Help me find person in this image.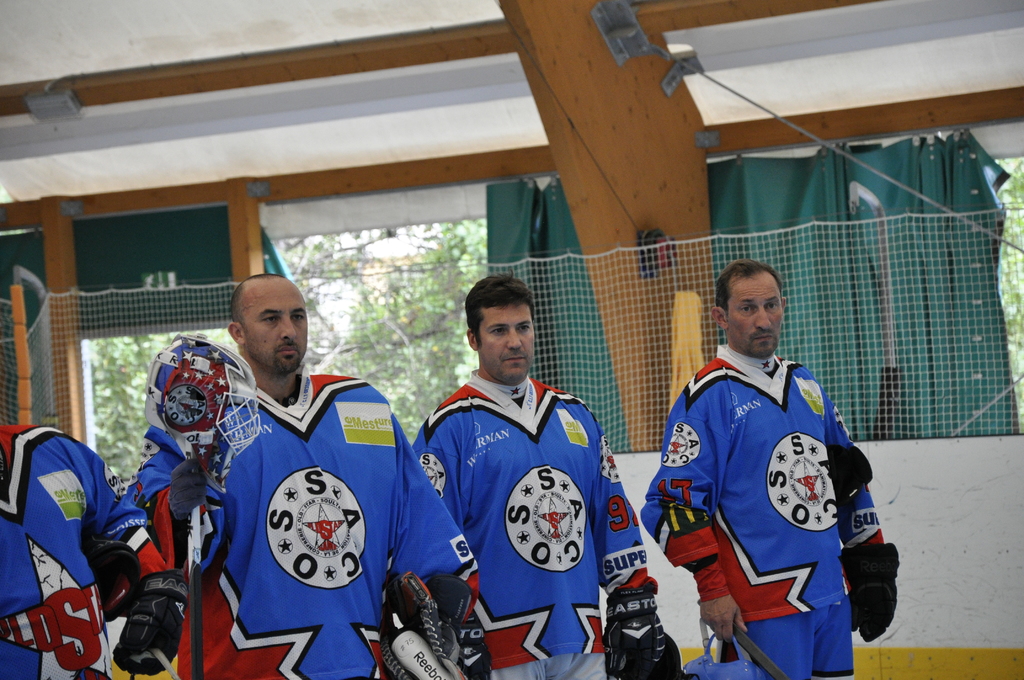
Found it: bbox(410, 276, 682, 679).
